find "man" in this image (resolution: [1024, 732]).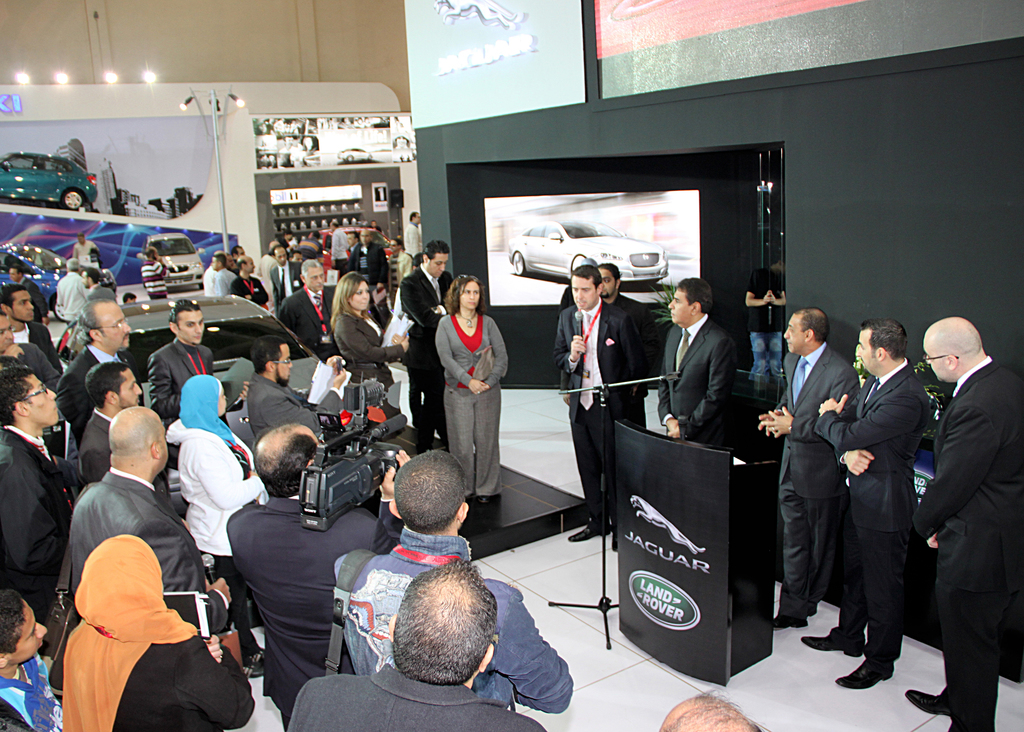
64 269 120 351.
